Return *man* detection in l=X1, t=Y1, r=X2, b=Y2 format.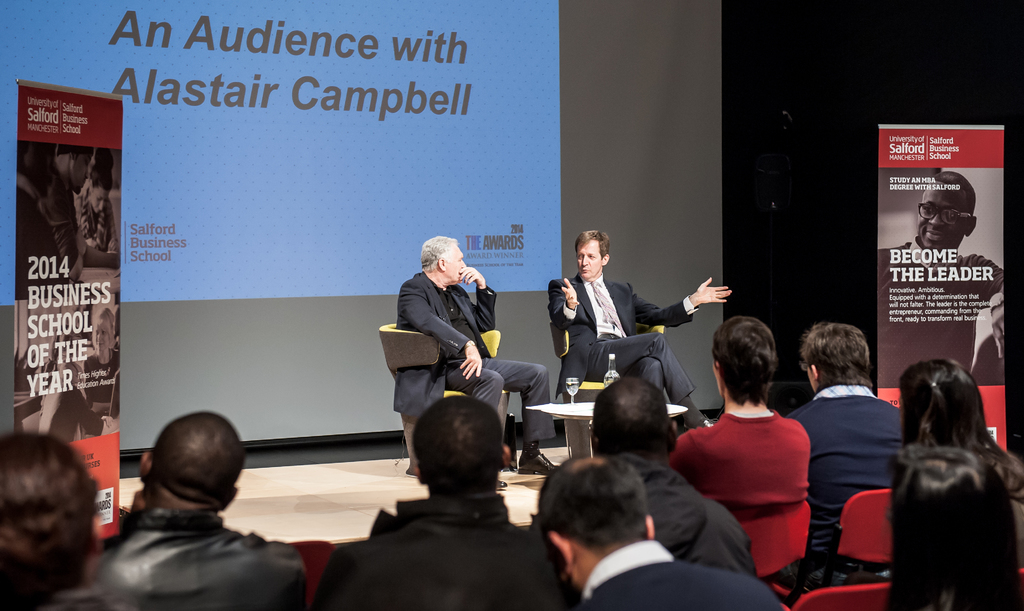
l=72, t=405, r=310, b=608.
